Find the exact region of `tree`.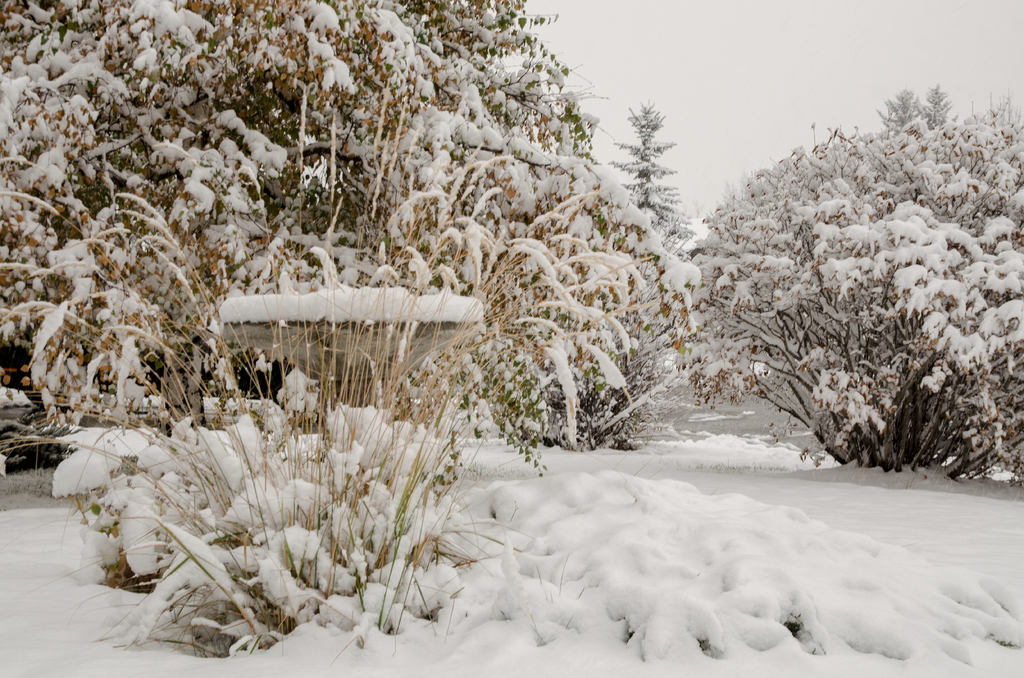
Exact region: rect(0, 0, 703, 676).
